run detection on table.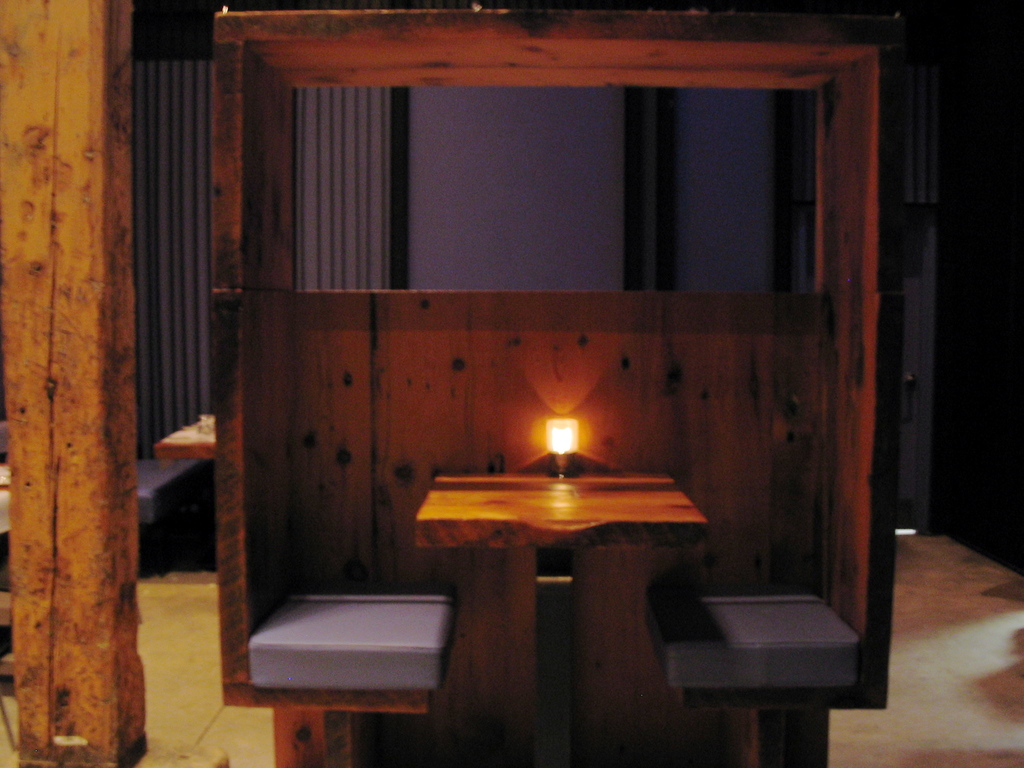
Result: <bbox>419, 472, 713, 756</bbox>.
